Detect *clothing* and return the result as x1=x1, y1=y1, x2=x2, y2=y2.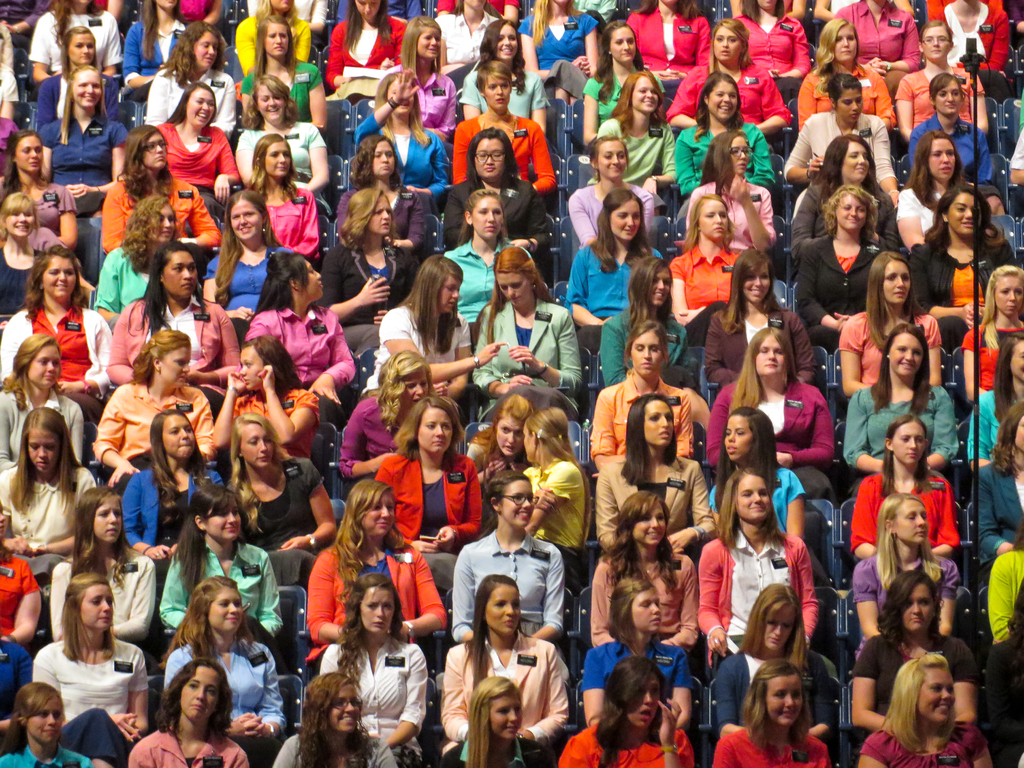
x1=859, y1=630, x2=989, y2=730.
